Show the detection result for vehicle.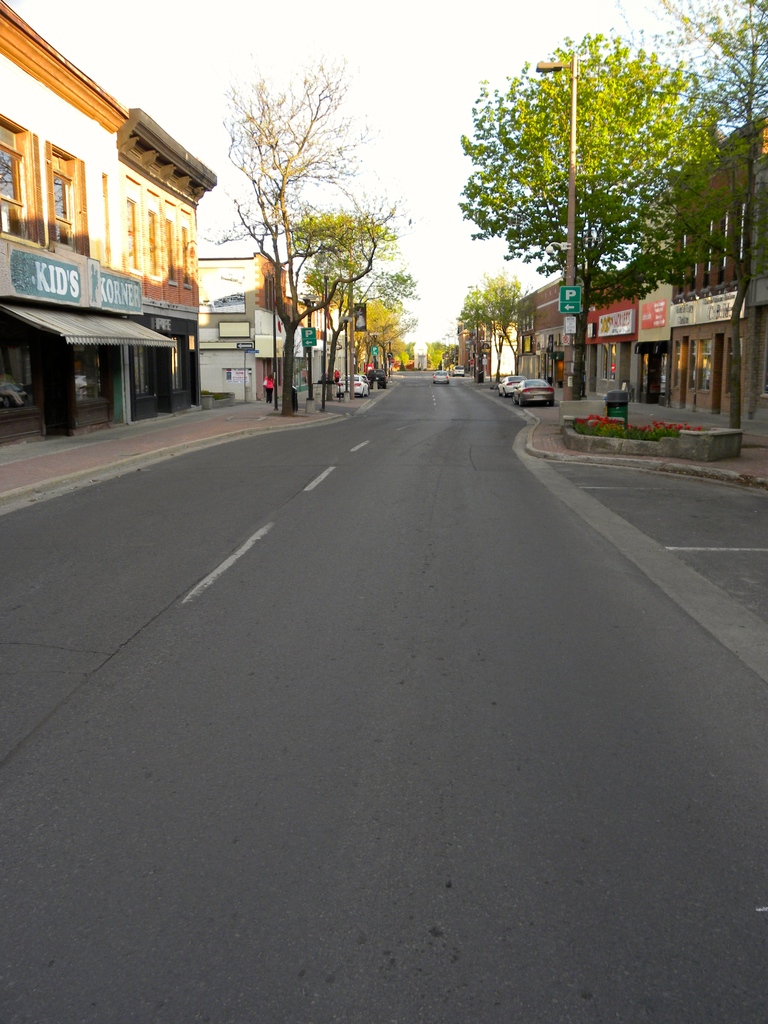
region(513, 377, 558, 405).
